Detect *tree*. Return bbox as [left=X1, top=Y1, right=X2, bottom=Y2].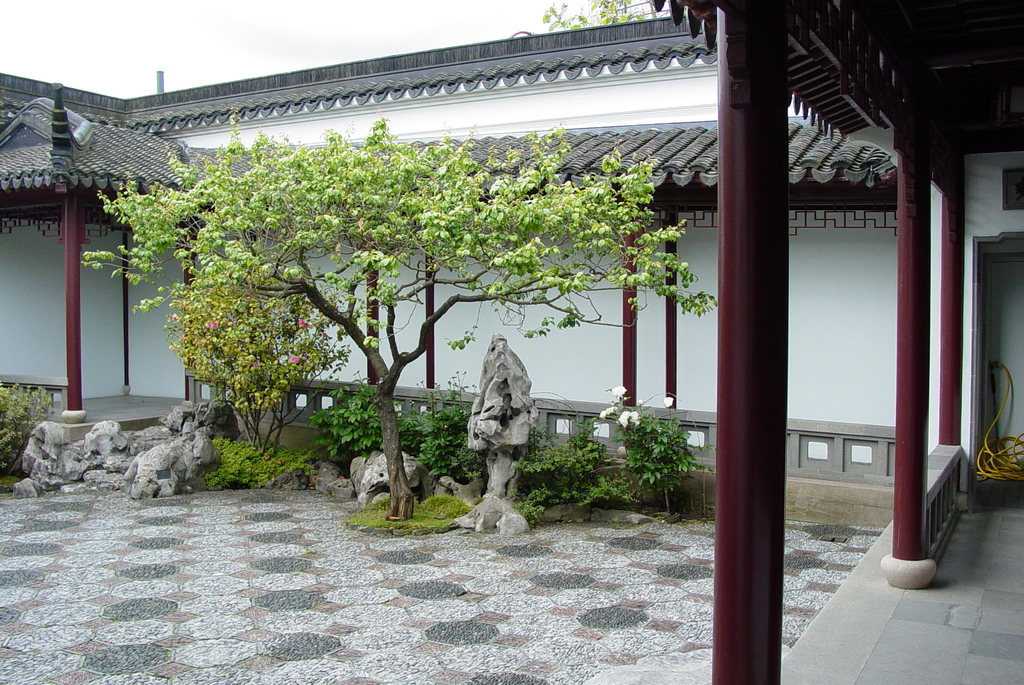
[left=530, top=0, right=669, bottom=31].
